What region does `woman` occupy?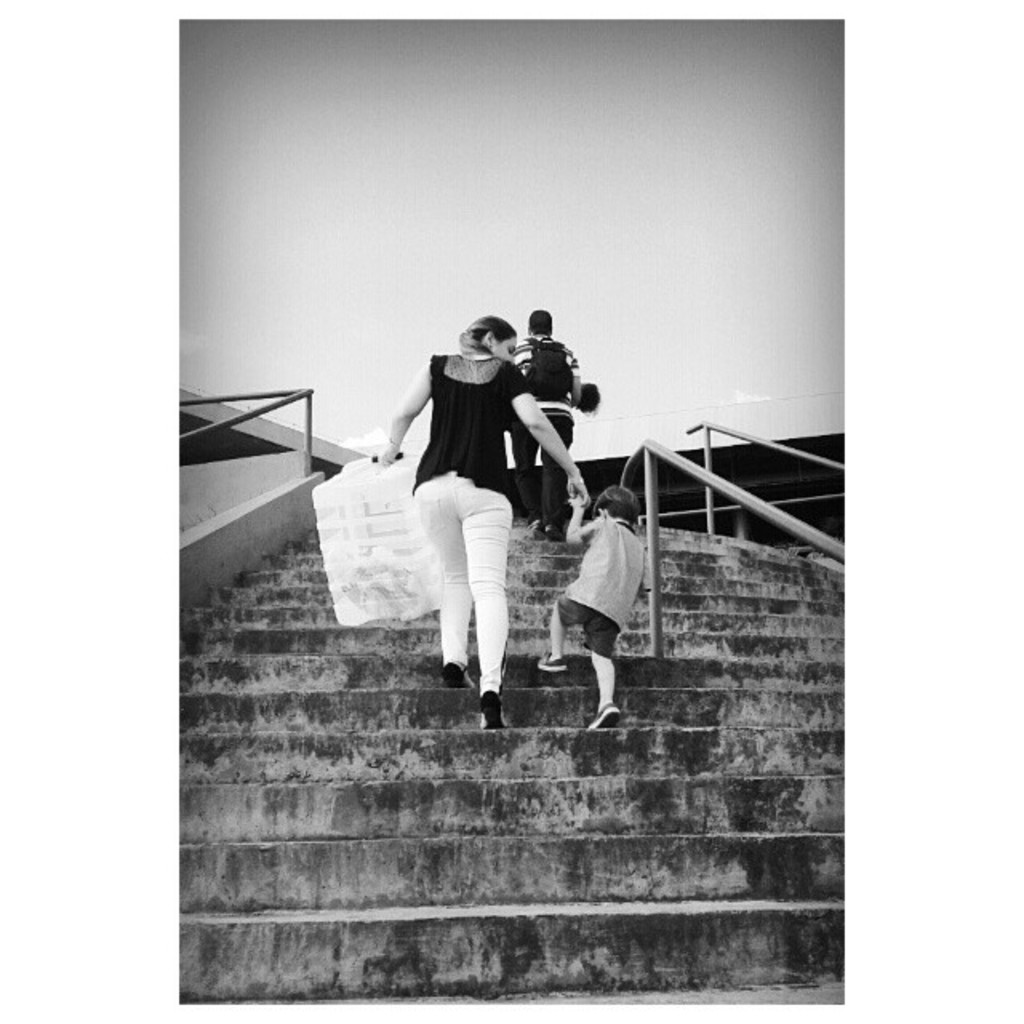
509,294,598,530.
